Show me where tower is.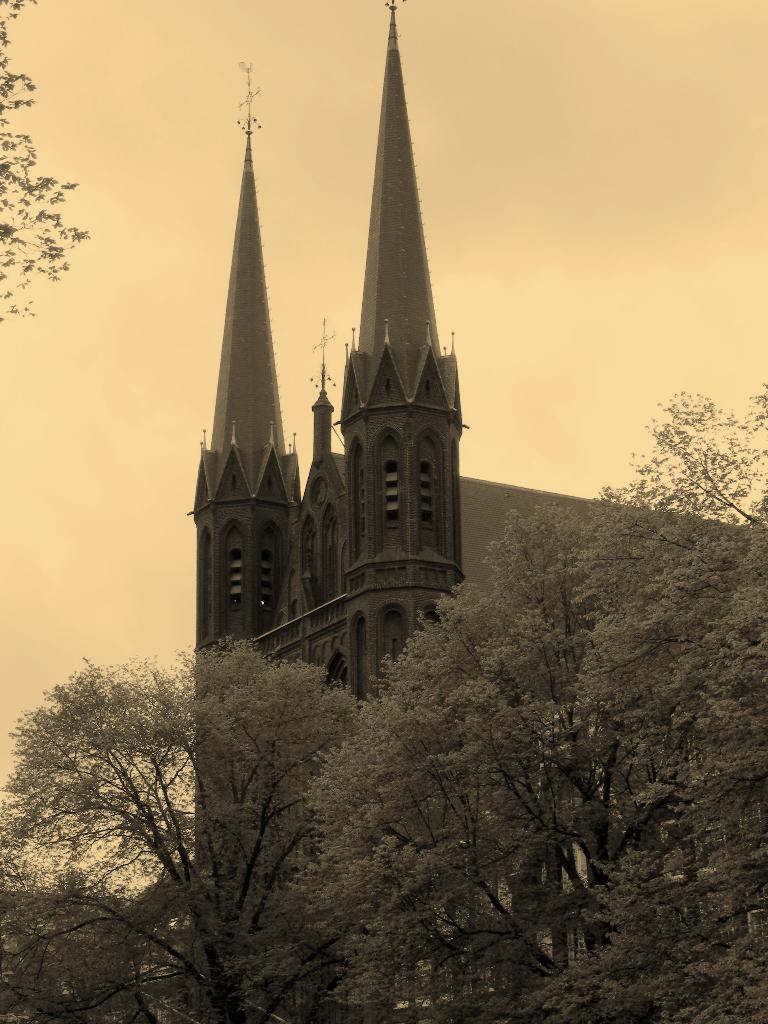
tower is at (x1=163, y1=33, x2=519, y2=748).
